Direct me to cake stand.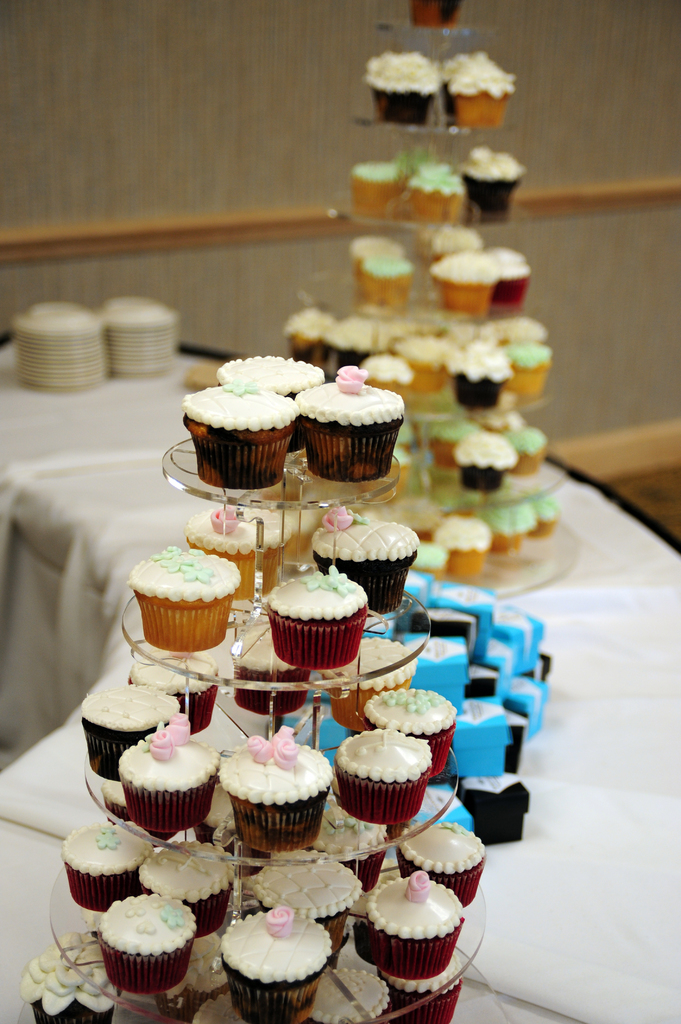
Direction: {"x1": 292, "y1": 20, "x2": 582, "y2": 599}.
